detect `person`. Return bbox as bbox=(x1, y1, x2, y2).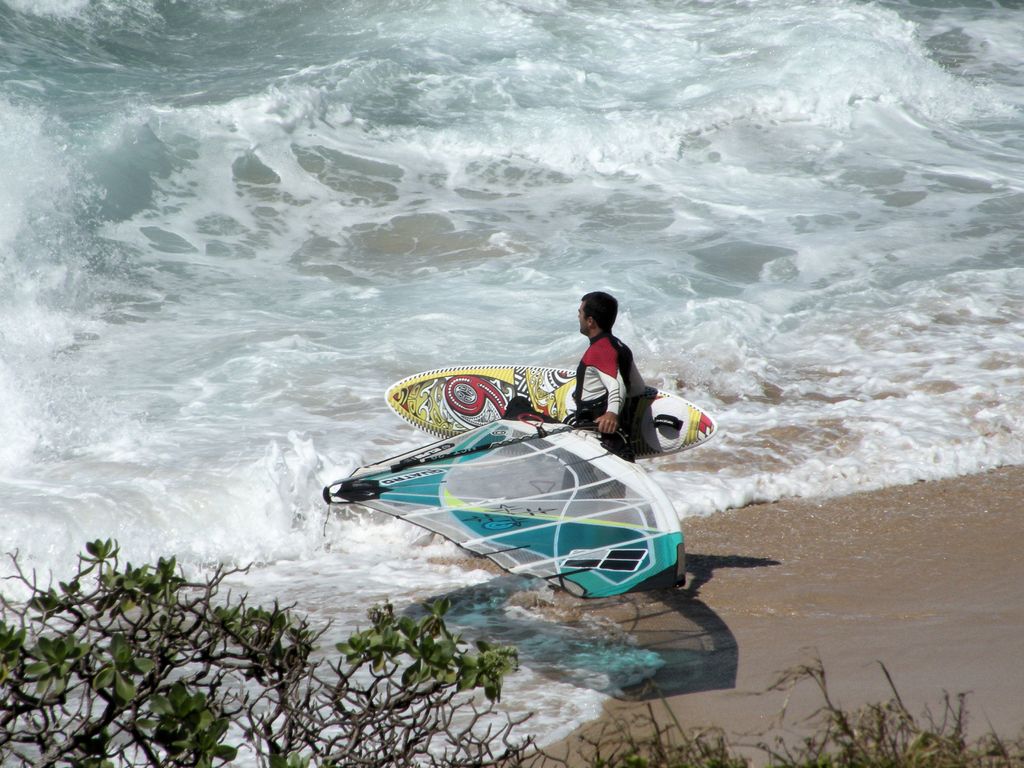
bbox=(563, 294, 659, 460).
